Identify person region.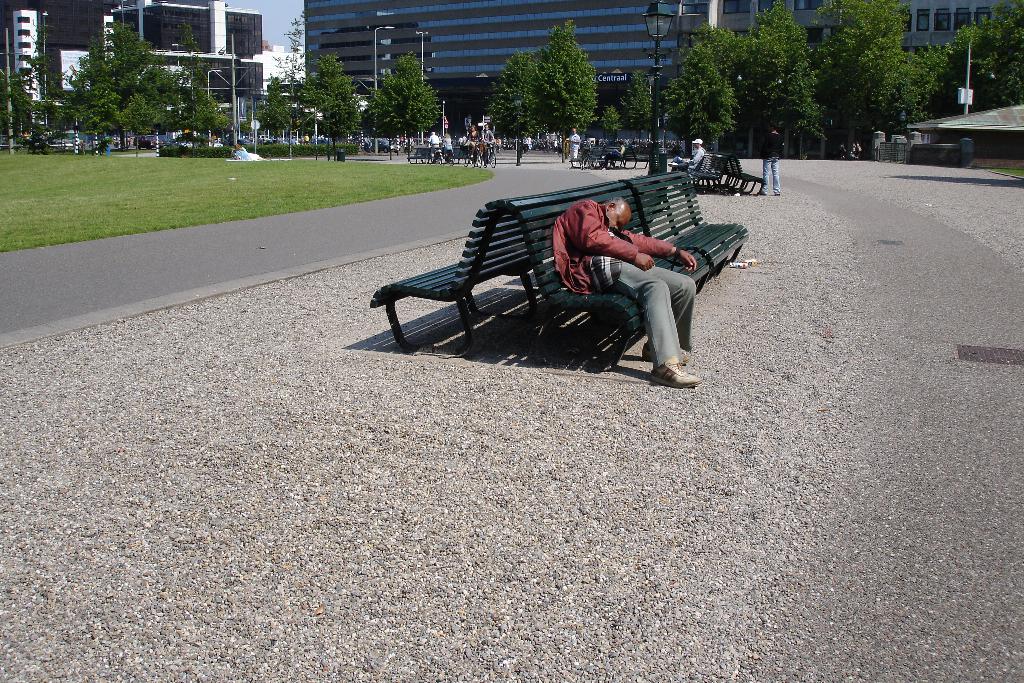
Region: [x1=561, y1=124, x2=581, y2=165].
